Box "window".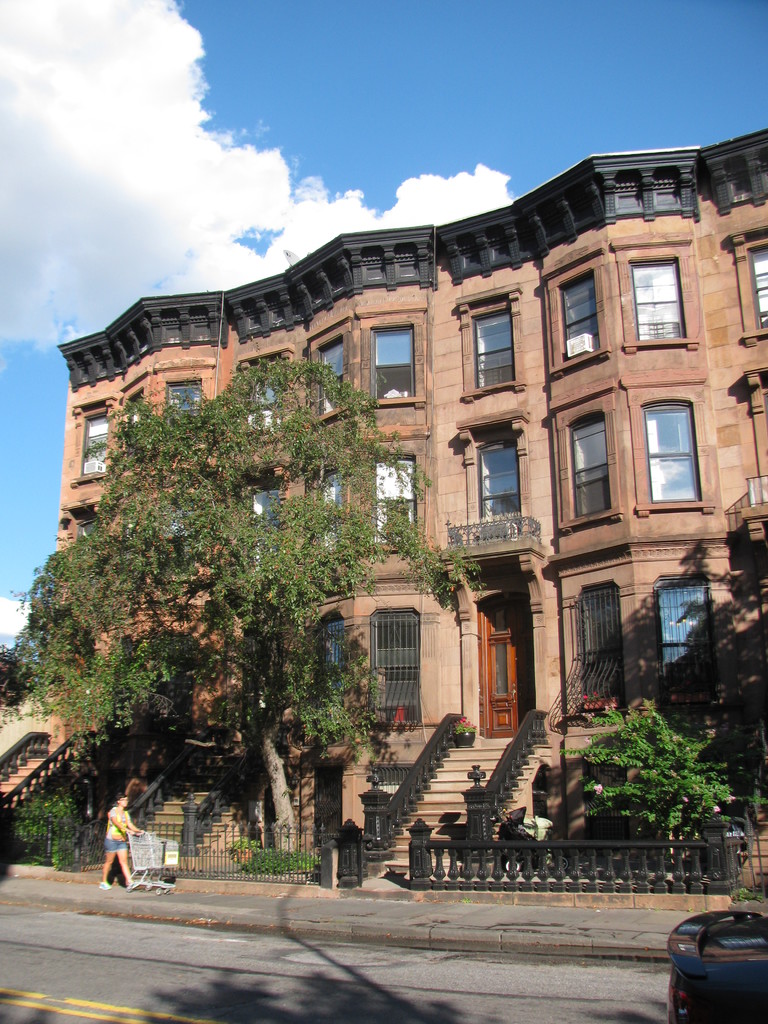
pyautogui.locateOnScreen(741, 365, 767, 500).
